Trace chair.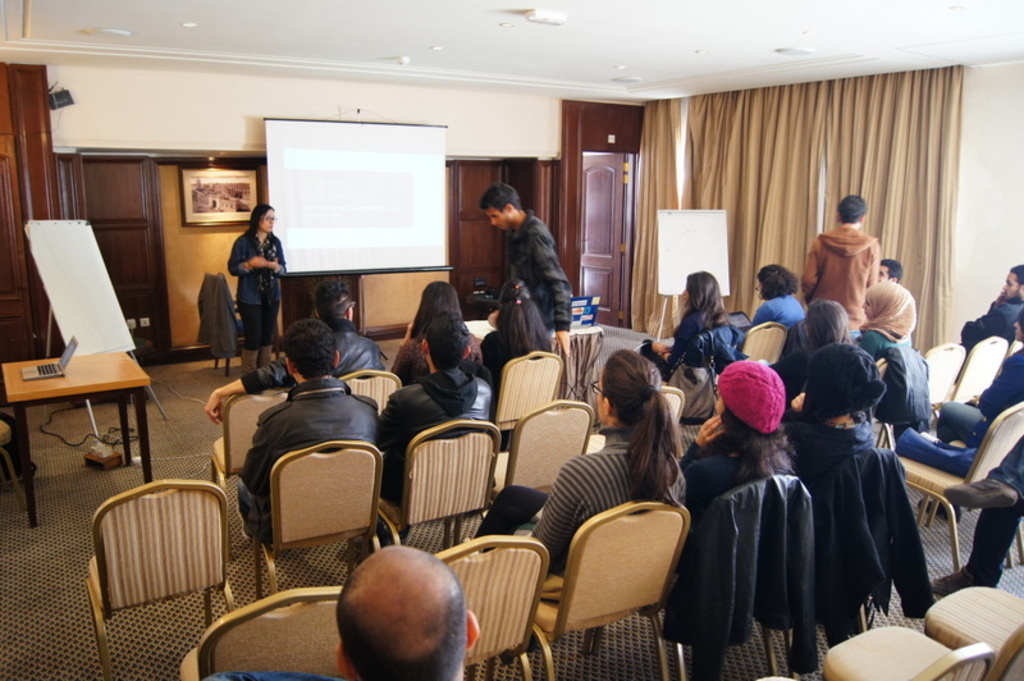
Traced to region(534, 502, 692, 680).
